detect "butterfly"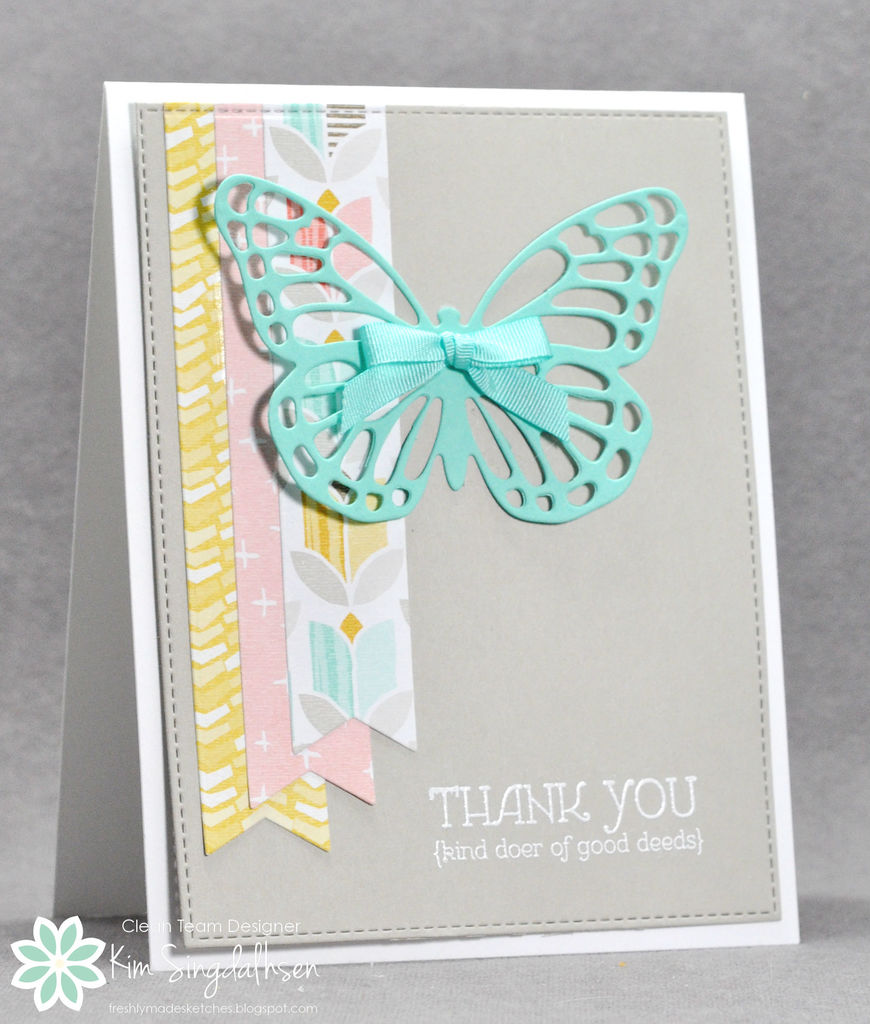
{"x1": 210, "y1": 173, "x2": 697, "y2": 525}
